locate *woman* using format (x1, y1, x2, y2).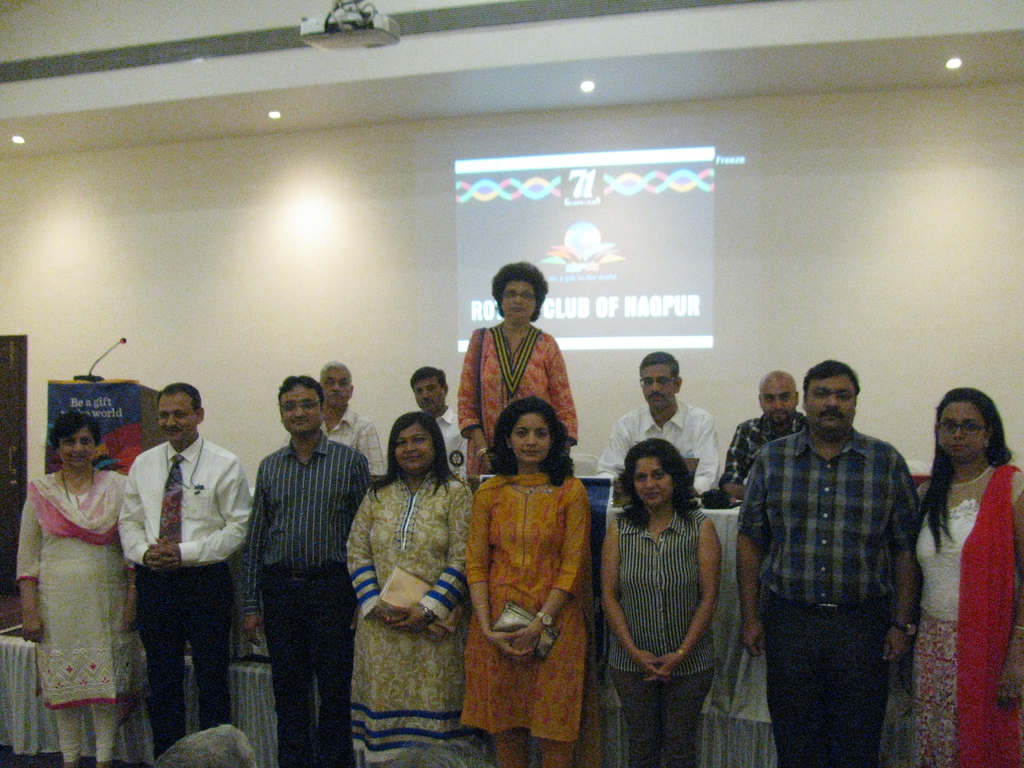
(453, 253, 579, 472).
